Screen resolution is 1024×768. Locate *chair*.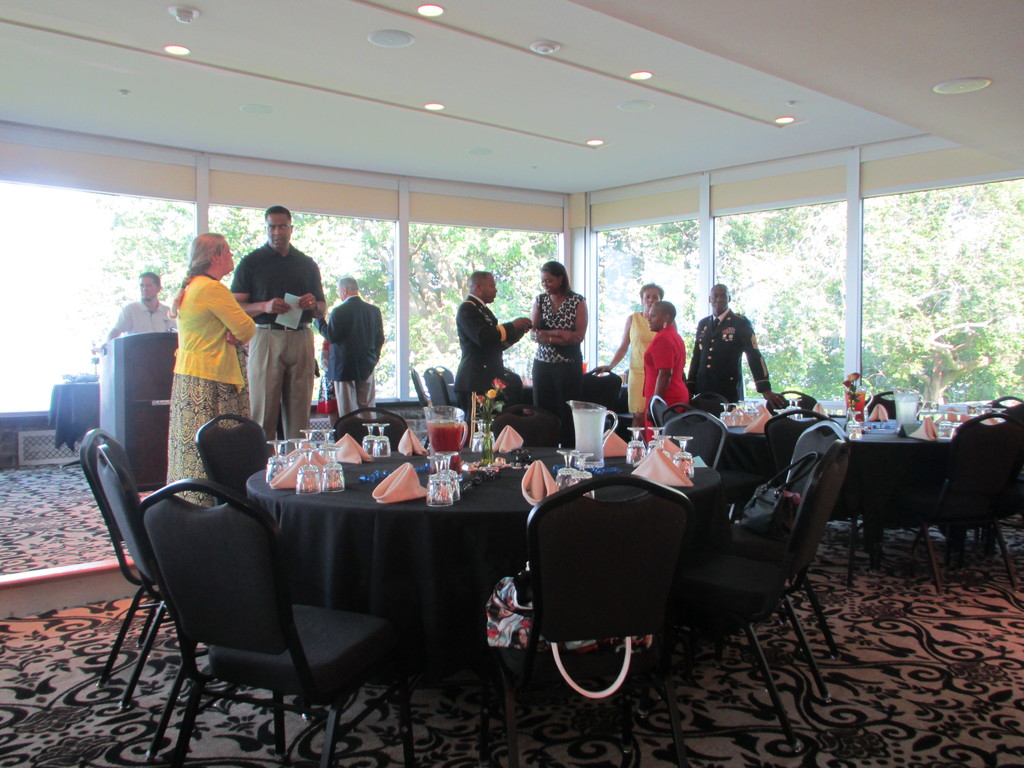
detection(660, 409, 723, 478).
